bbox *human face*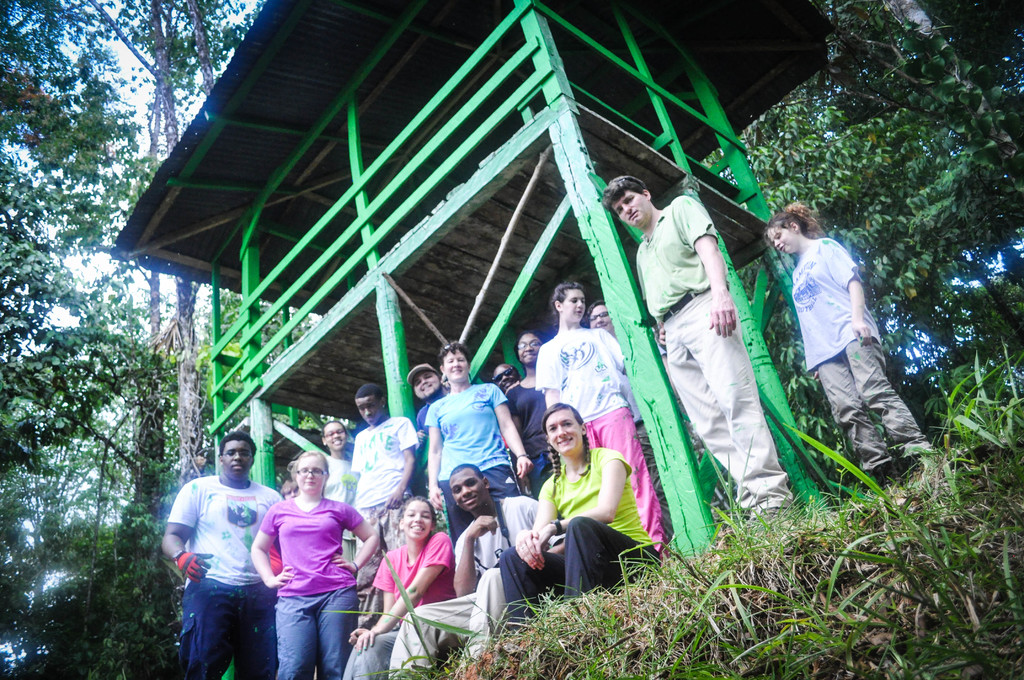
[443,346,472,380]
